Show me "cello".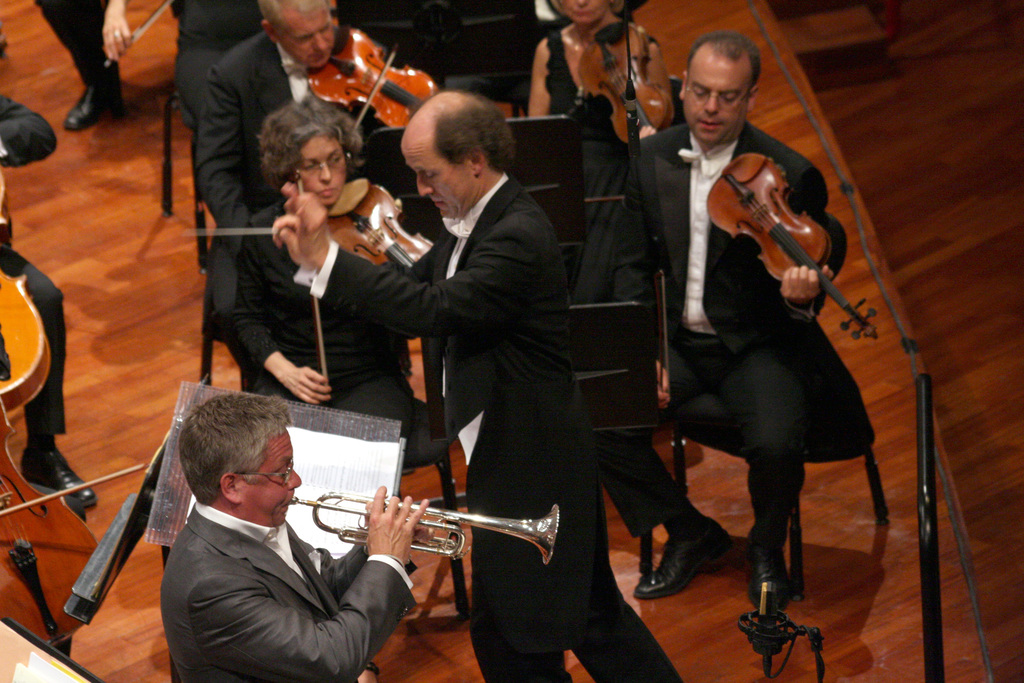
"cello" is here: 711, 145, 893, 347.
